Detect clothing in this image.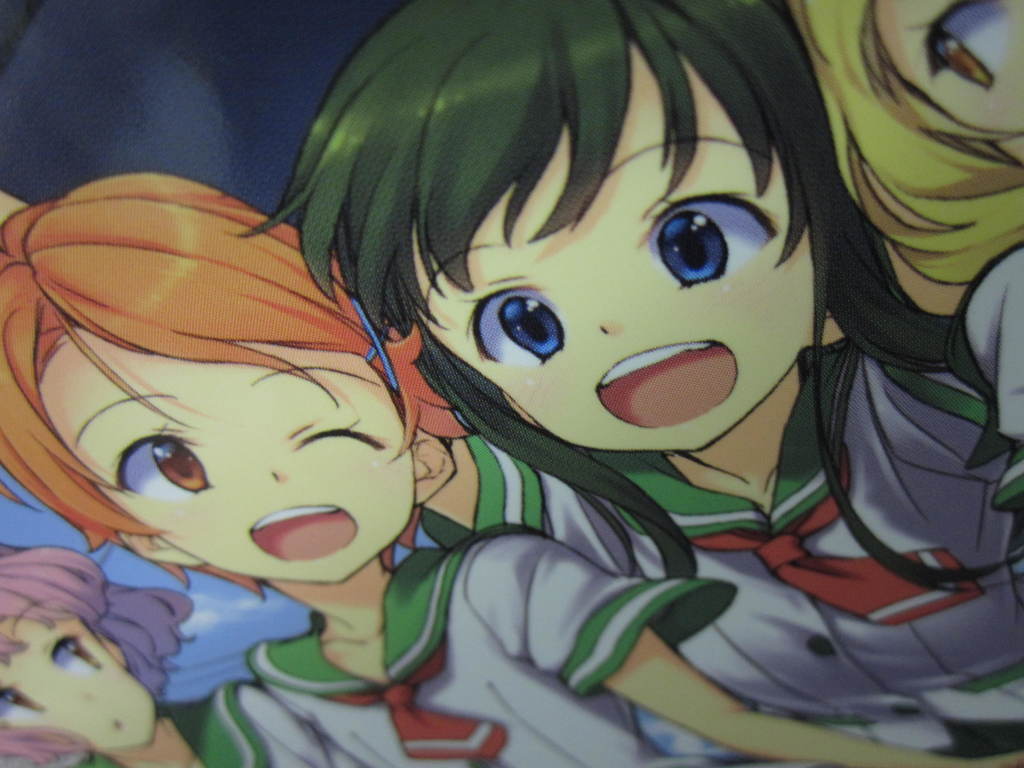
Detection: x1=44, y1=685, x2=331, y2=767.
